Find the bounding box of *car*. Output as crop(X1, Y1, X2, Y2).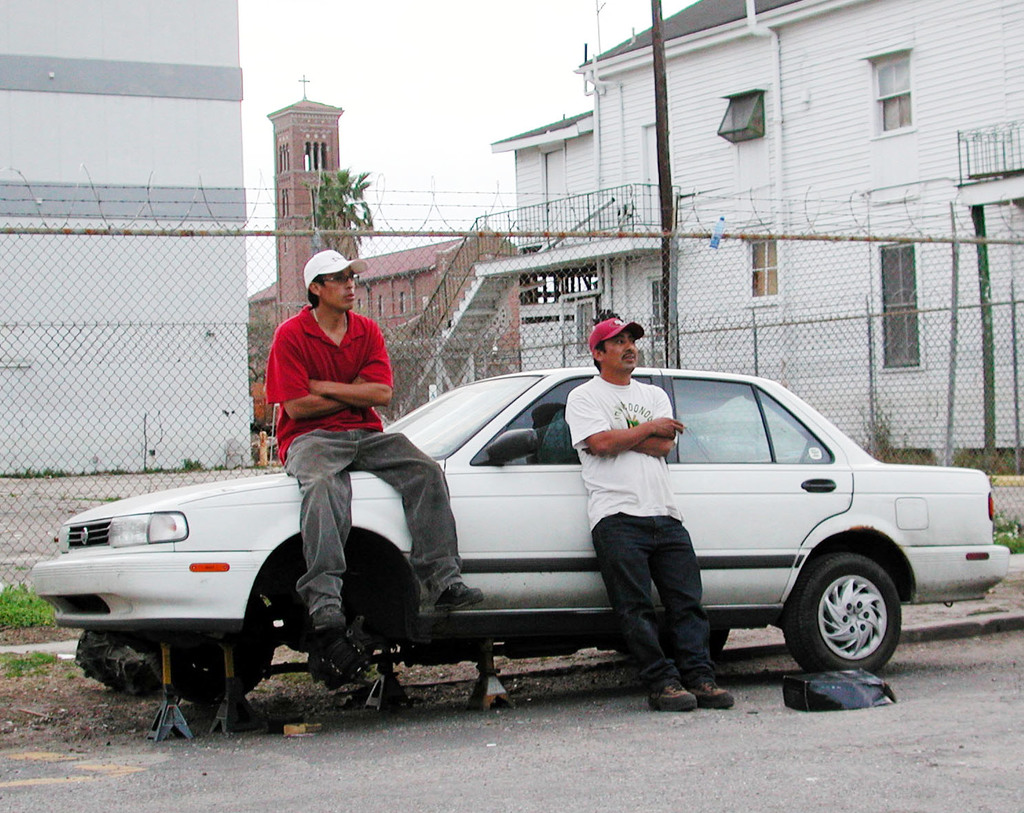
crop(97, 356, 984, 712).
